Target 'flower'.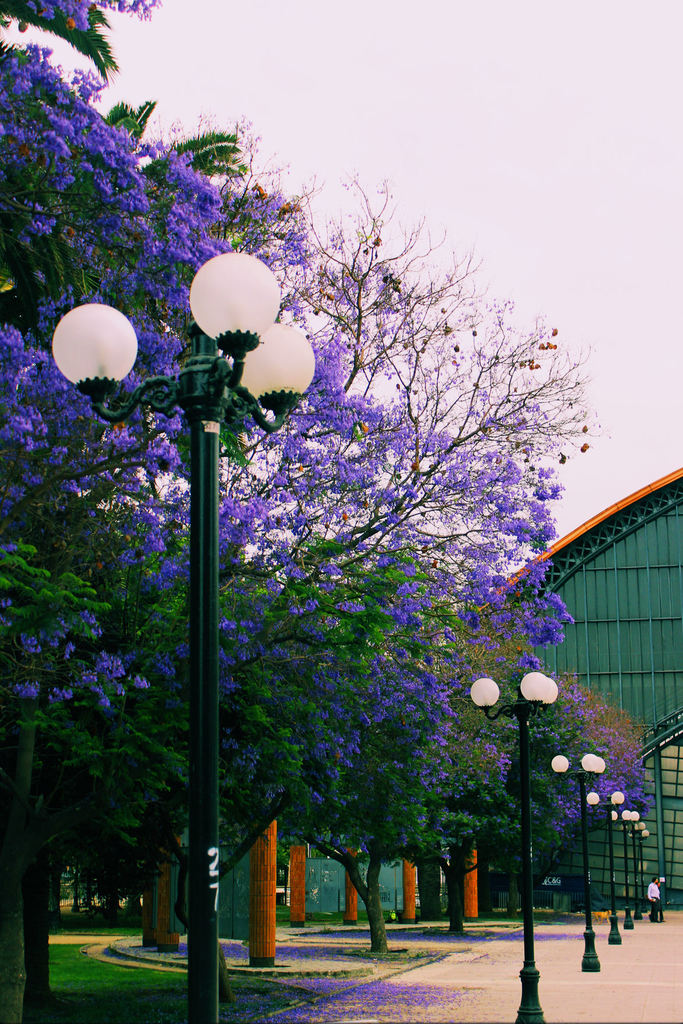
Target region: {"left": 133, "top": 675, "right": 148, "bottom": 687}.
